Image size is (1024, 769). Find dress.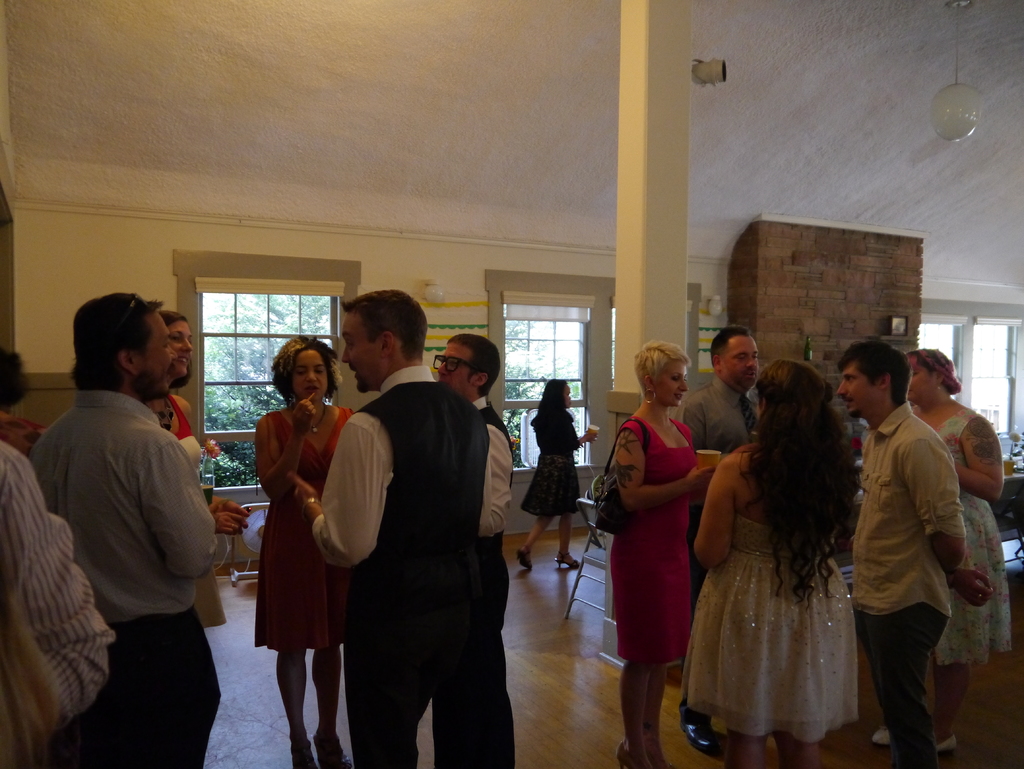
[left=682, top=514, right=857, bottom=747].
